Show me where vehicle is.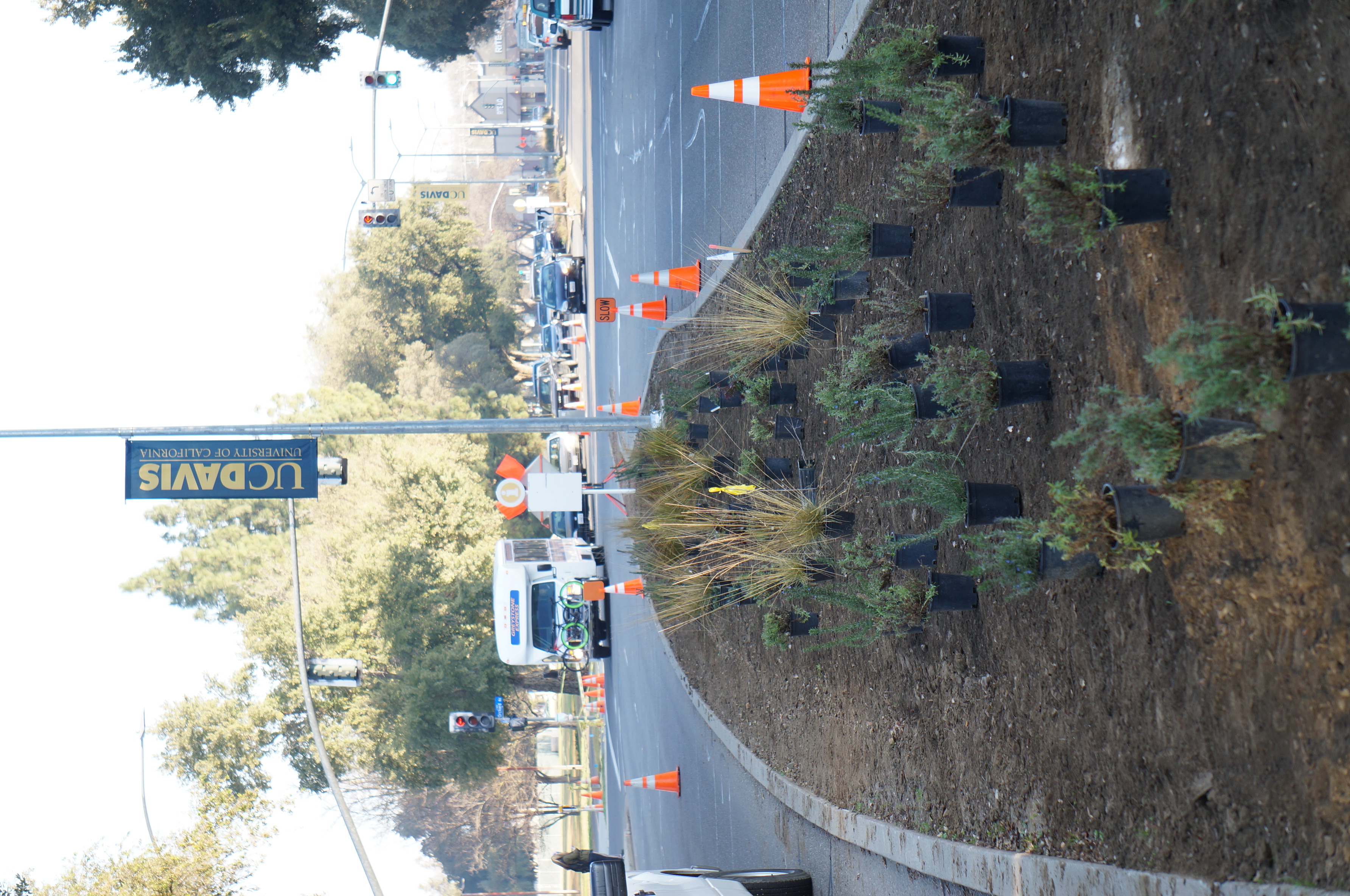
vehicle is at rect(208, 161, 224, 181).
